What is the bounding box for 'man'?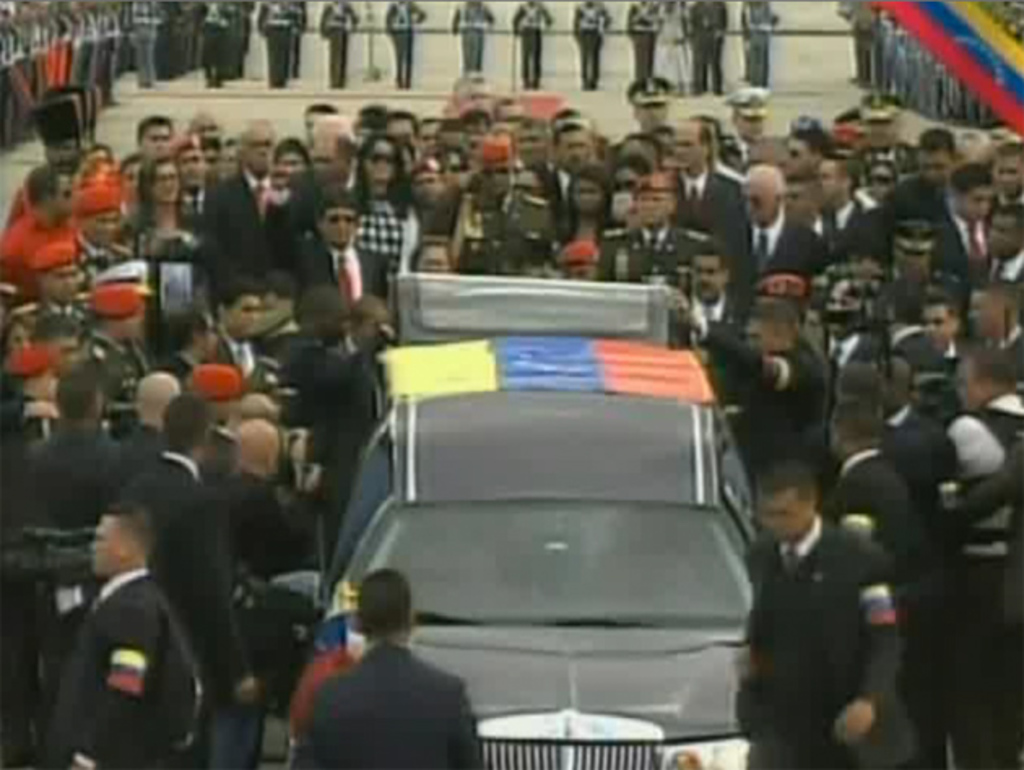
bbox=[980, 198, 1022, 309].
